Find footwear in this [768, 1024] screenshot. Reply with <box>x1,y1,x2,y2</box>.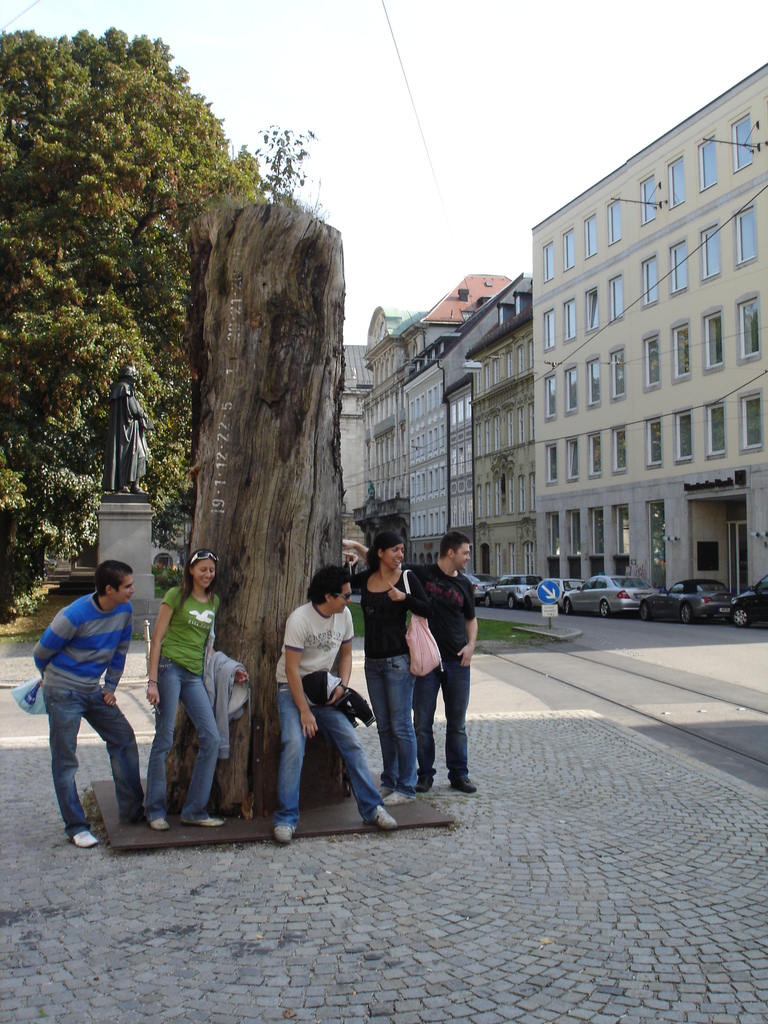
<box>183,822,230,827</box>.
